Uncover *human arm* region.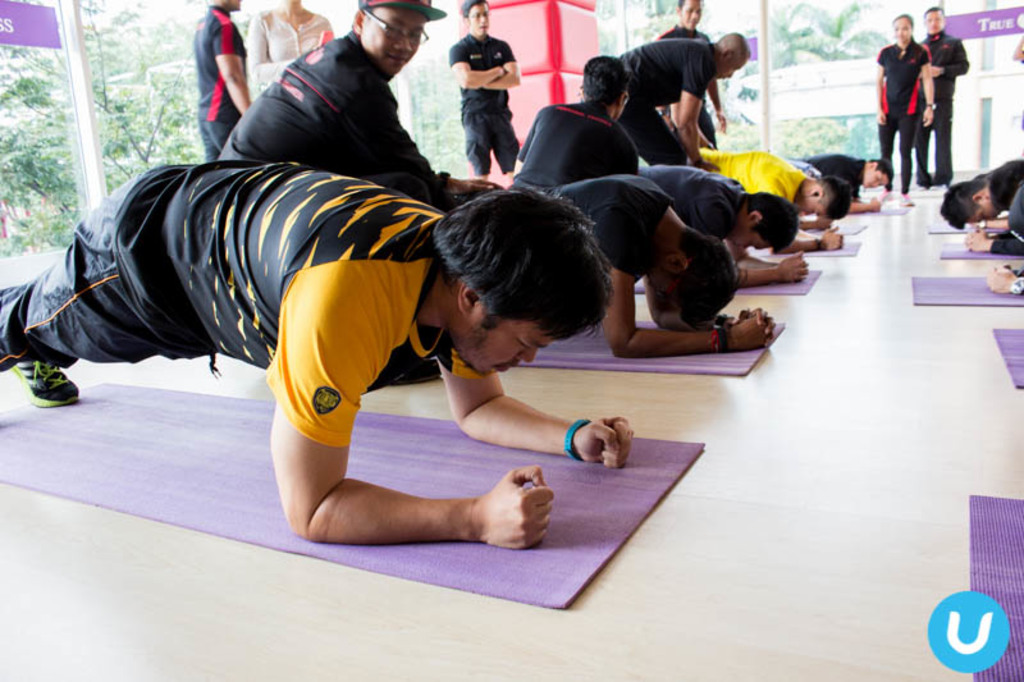
Uncovered: {"x1": 845, "y1": 196, "x2": 879, "y2": 211}.
